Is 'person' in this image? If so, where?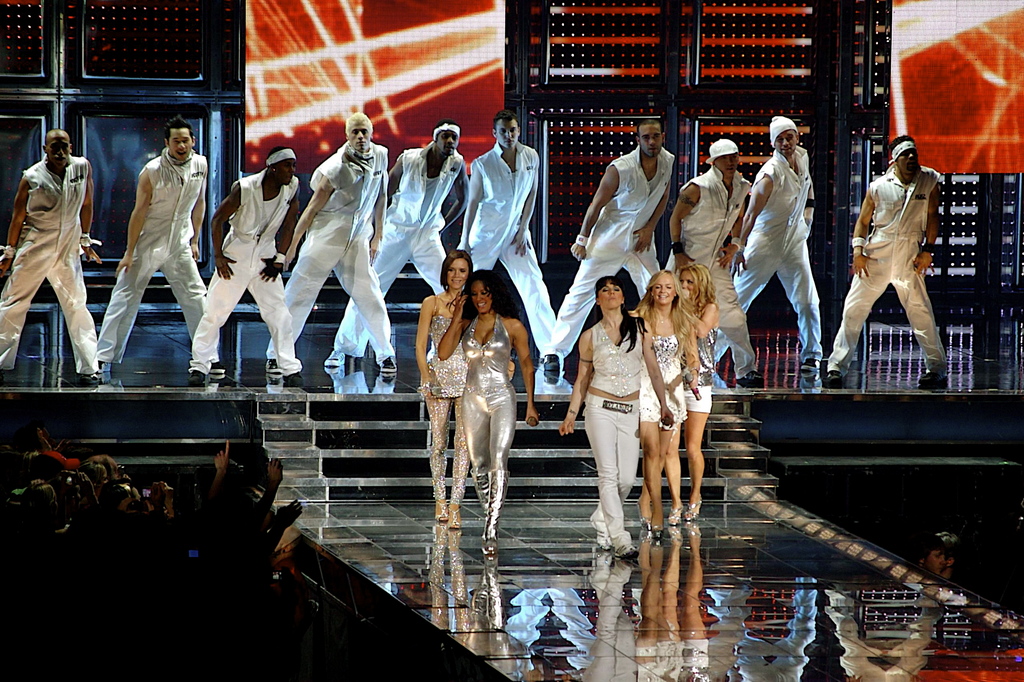
Yes, at BBox(417, 244, 471, 532).
